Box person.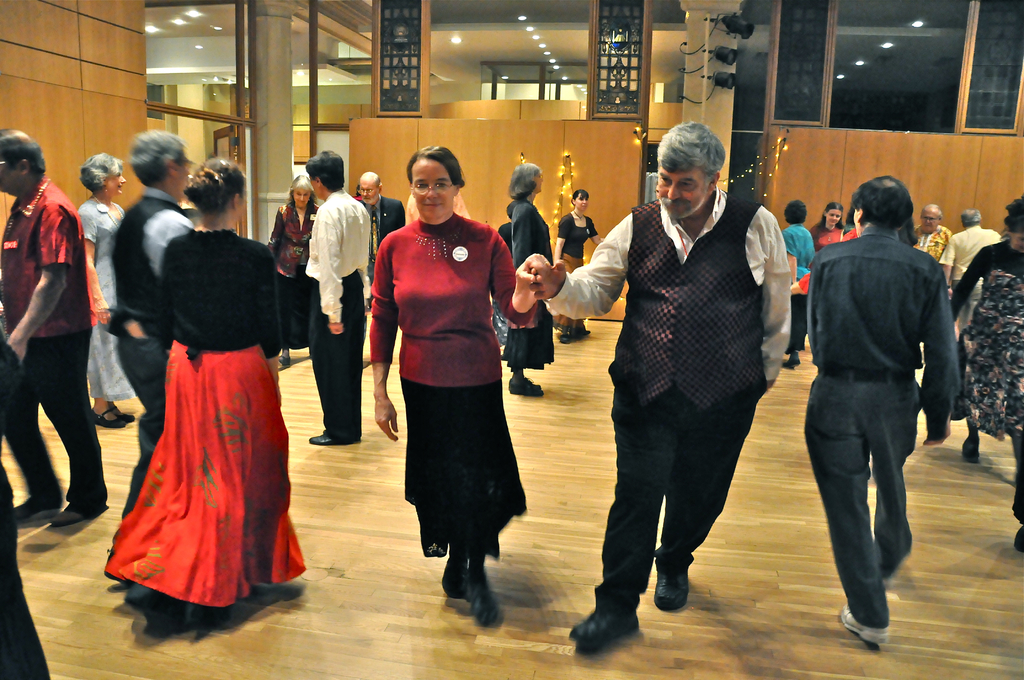
l=369, t=143, r=543, b=629.
